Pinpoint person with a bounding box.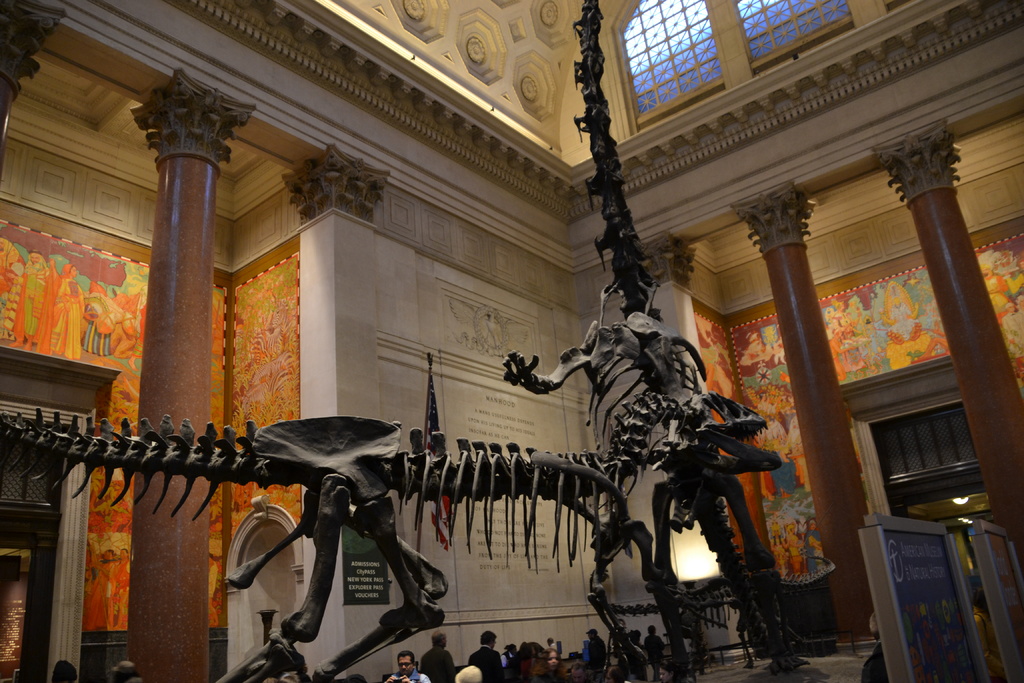
(x1=534, y1=648, x2=560, y2=682).
